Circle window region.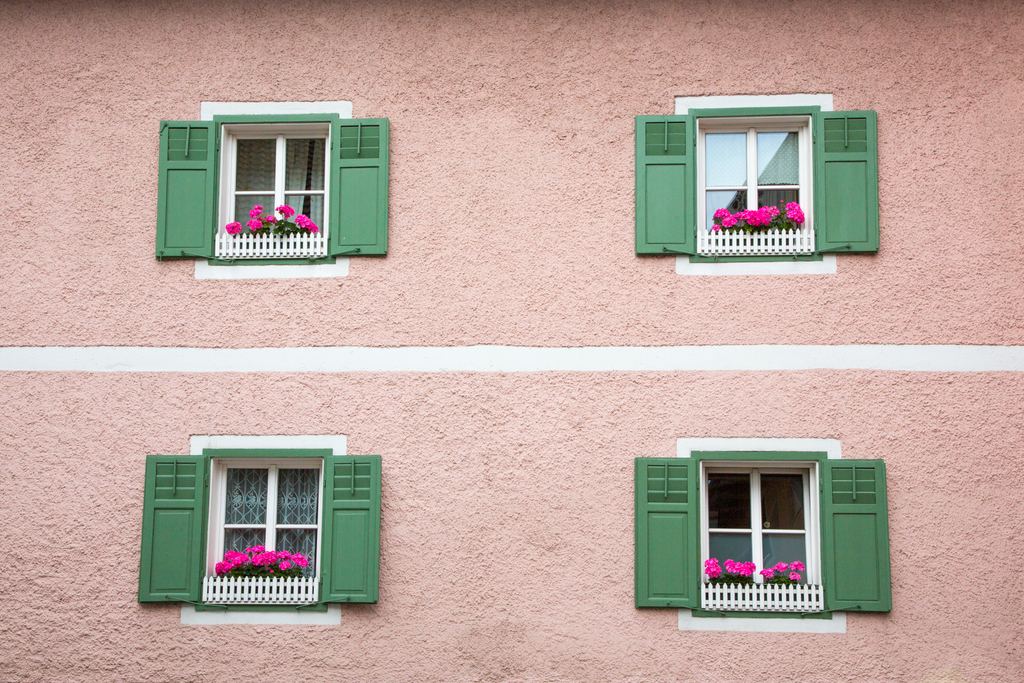
Region: <bbox>136, 443, 383, 612</bbox>.
